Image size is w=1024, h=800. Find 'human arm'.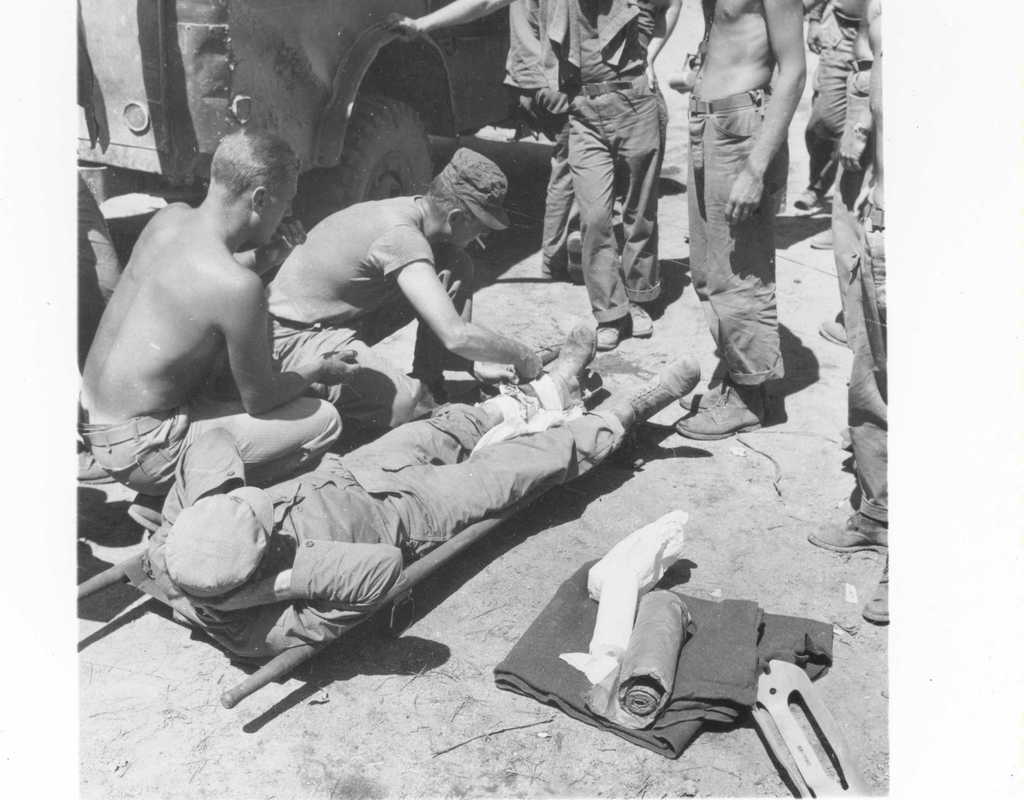
472/366/520/386.
